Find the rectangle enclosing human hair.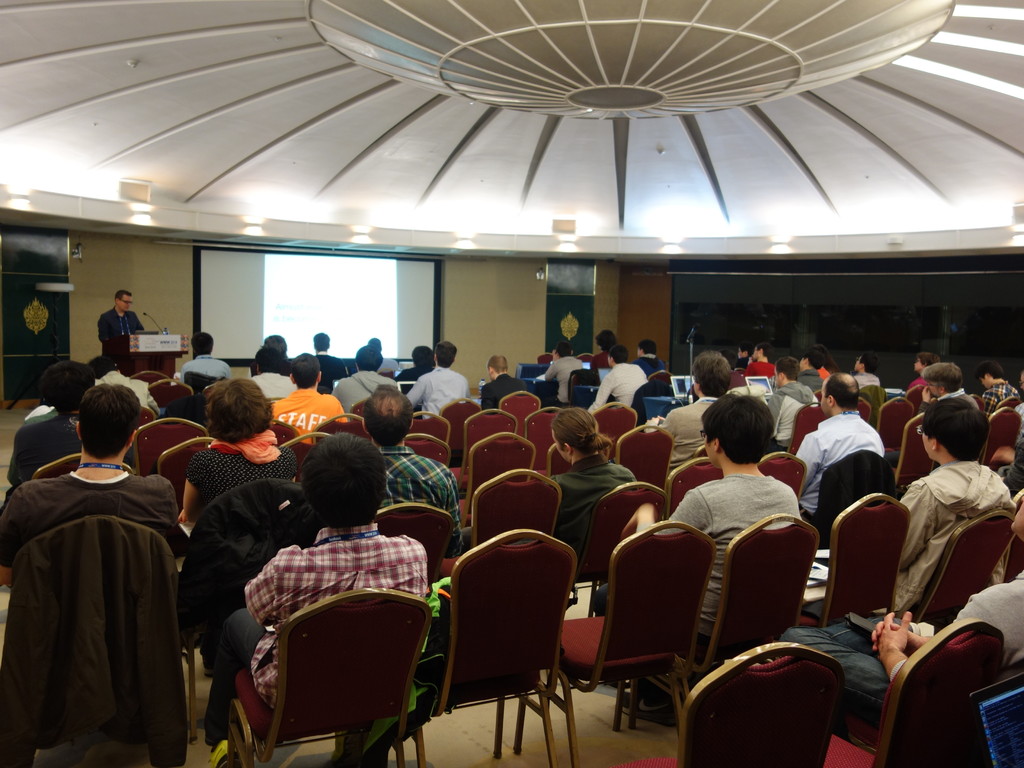
[left=115, top=289, right=134, bottom=301].
